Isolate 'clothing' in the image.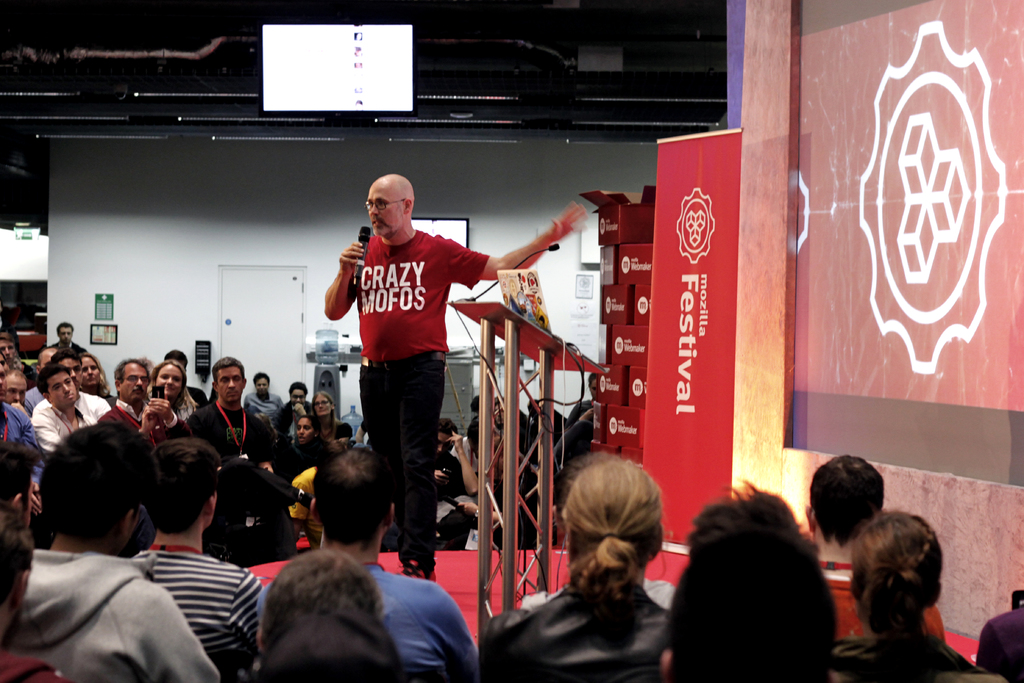
Isolated region: Rect(171, 391, 277, 461).
